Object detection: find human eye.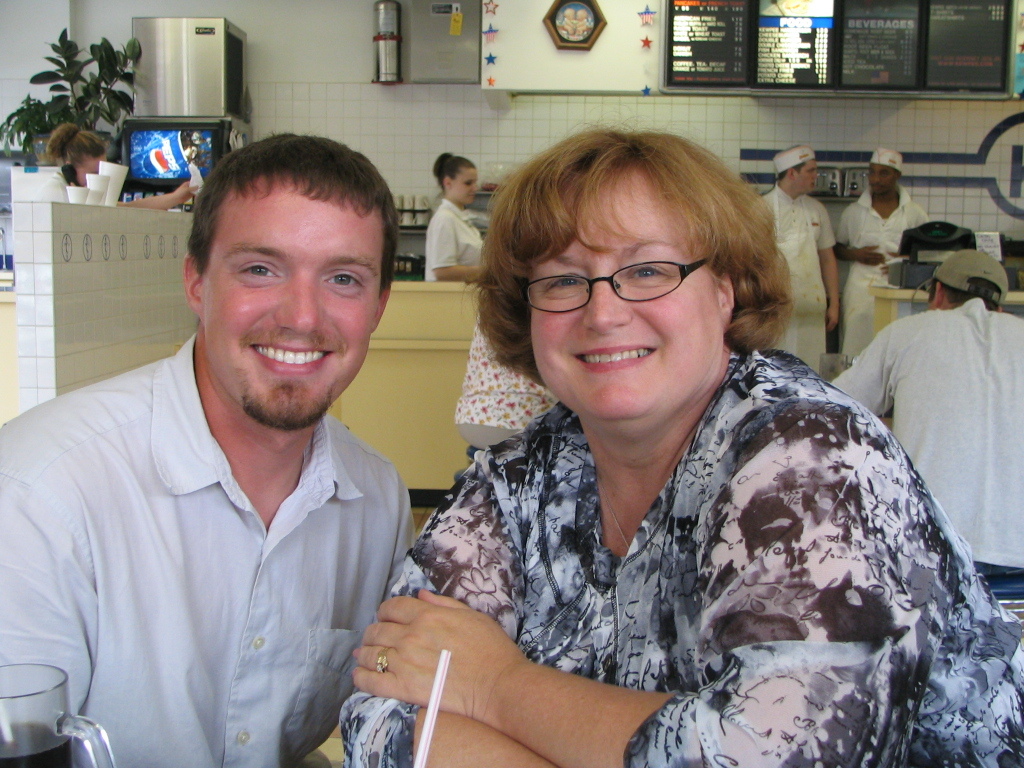
[left=237, top=260, right=279, bottom=282].
